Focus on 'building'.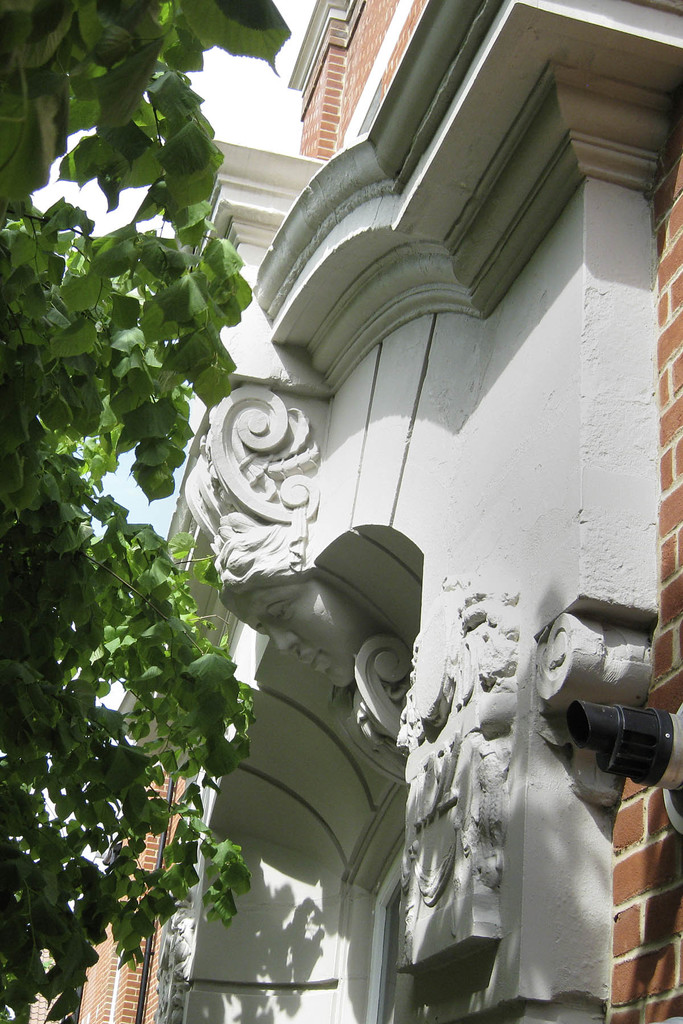
Focused at left=0, top=0, right=682, bottom=1023.
